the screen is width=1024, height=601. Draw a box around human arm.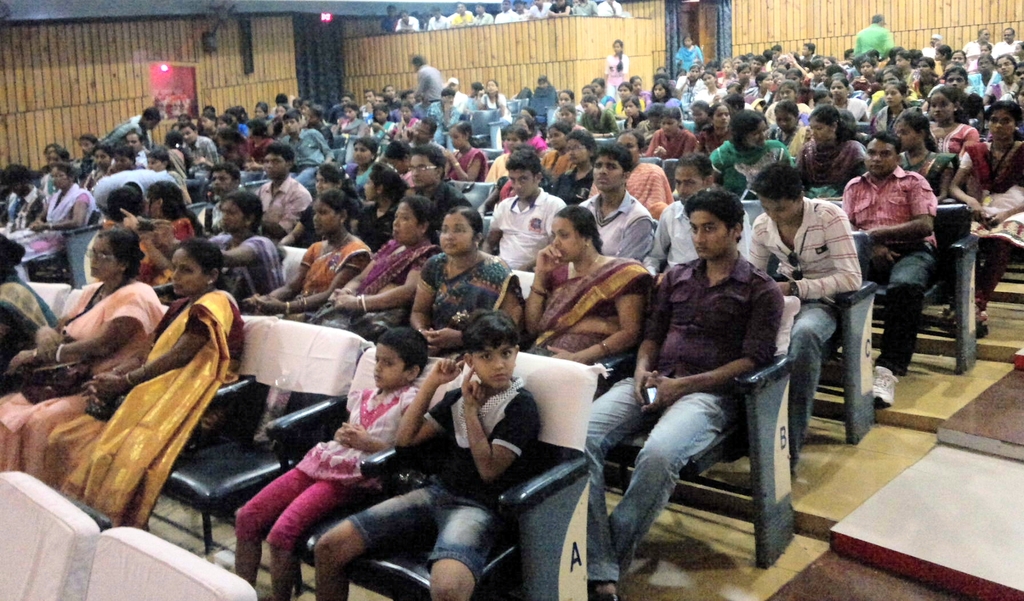
region(780, 199, 867, 310).
